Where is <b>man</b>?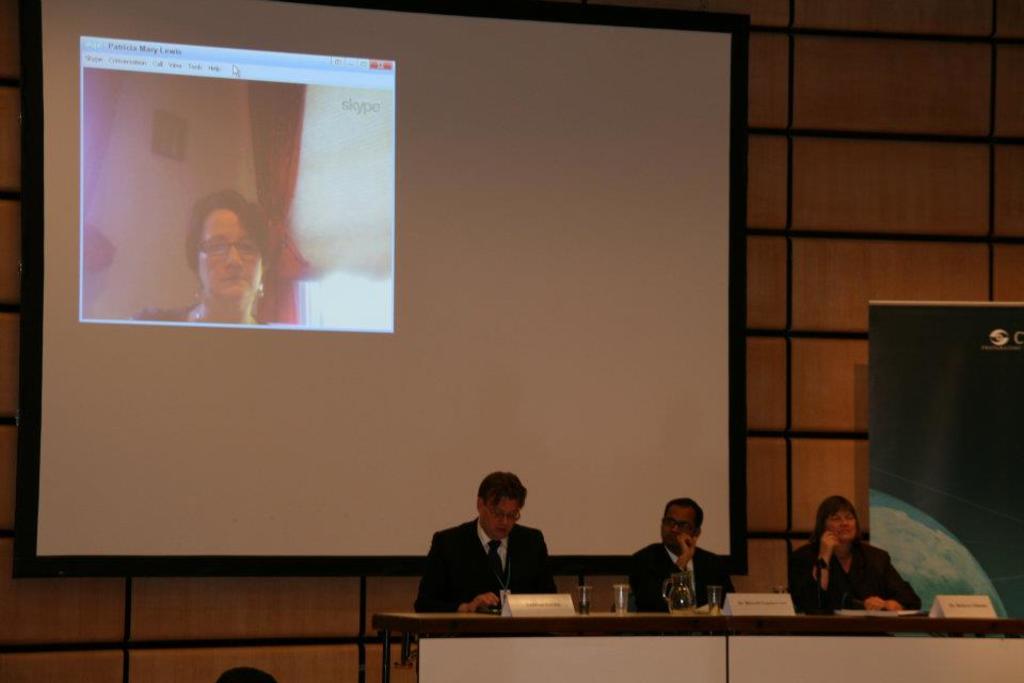
[x1=412, y1=470, x2=556, y2=617].
